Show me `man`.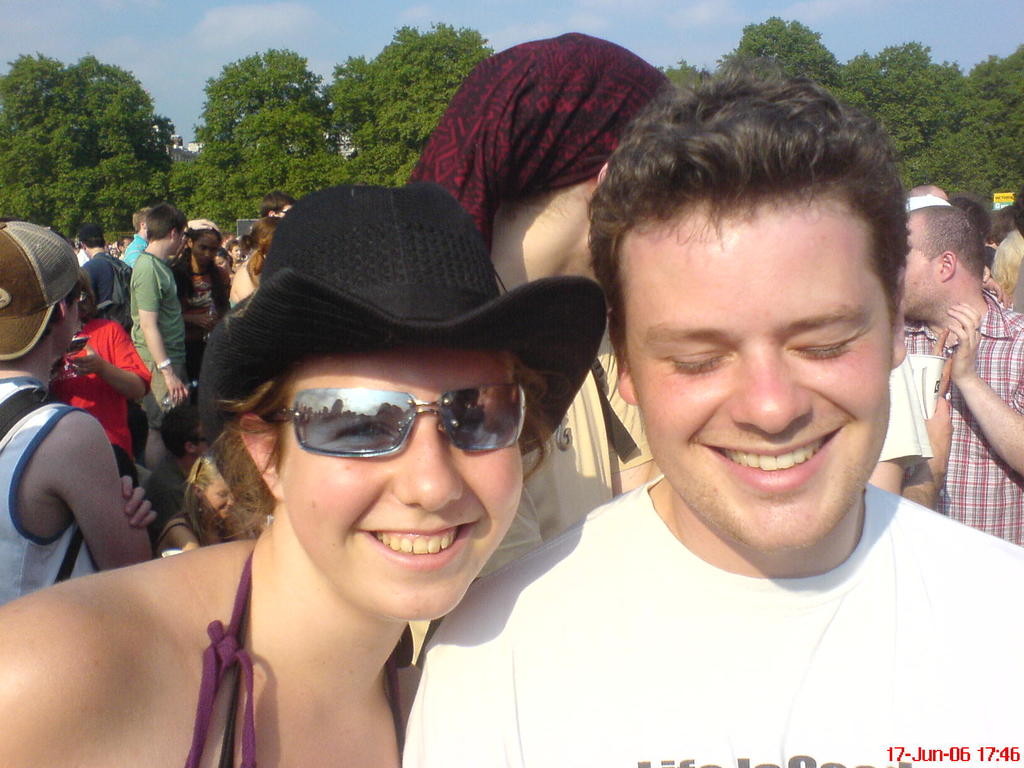
`man` is here: l=0, t=221, r=152, b=600.
